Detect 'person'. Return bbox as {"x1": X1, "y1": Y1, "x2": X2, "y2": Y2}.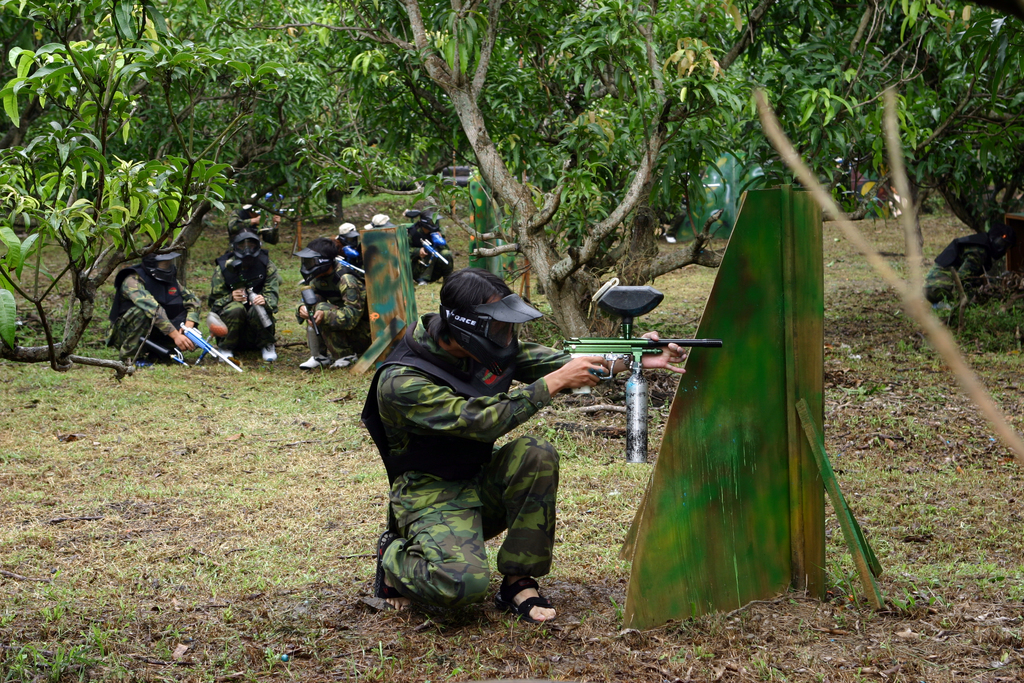
{"x1": 203, "y1": 228, "x2": 280, "y2": 365}.
